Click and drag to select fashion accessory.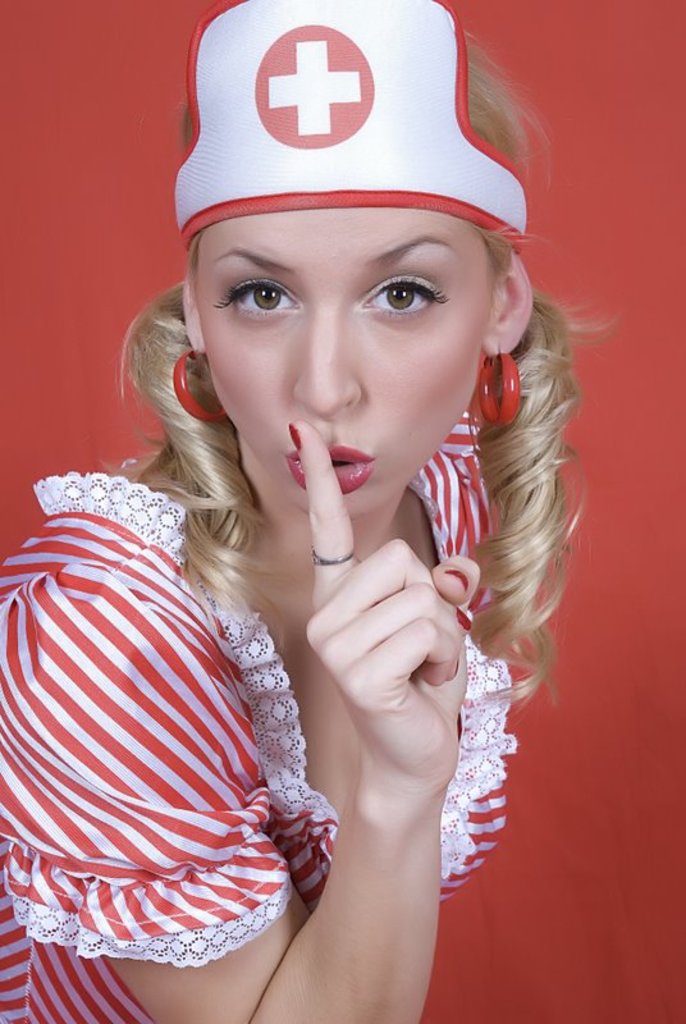
Selection: {"x1": 459, "y1": 611, "x2": 470, "y2": 630}.
